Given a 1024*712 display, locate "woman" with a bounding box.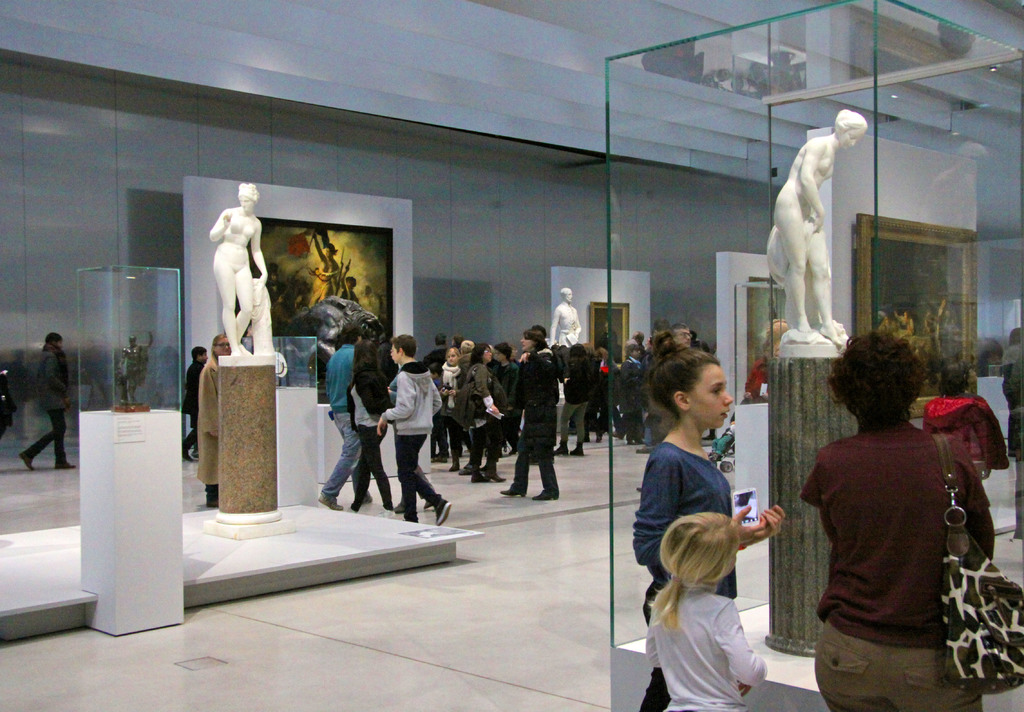
Located: 207 180 274 358.
